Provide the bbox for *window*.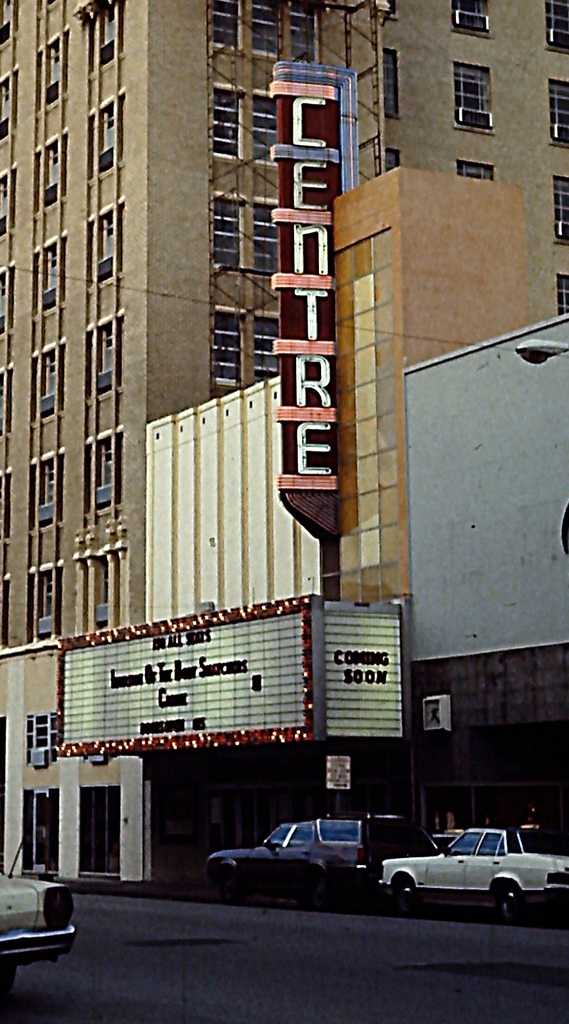
x1=0 y1=3 x2=13 y2=46.
